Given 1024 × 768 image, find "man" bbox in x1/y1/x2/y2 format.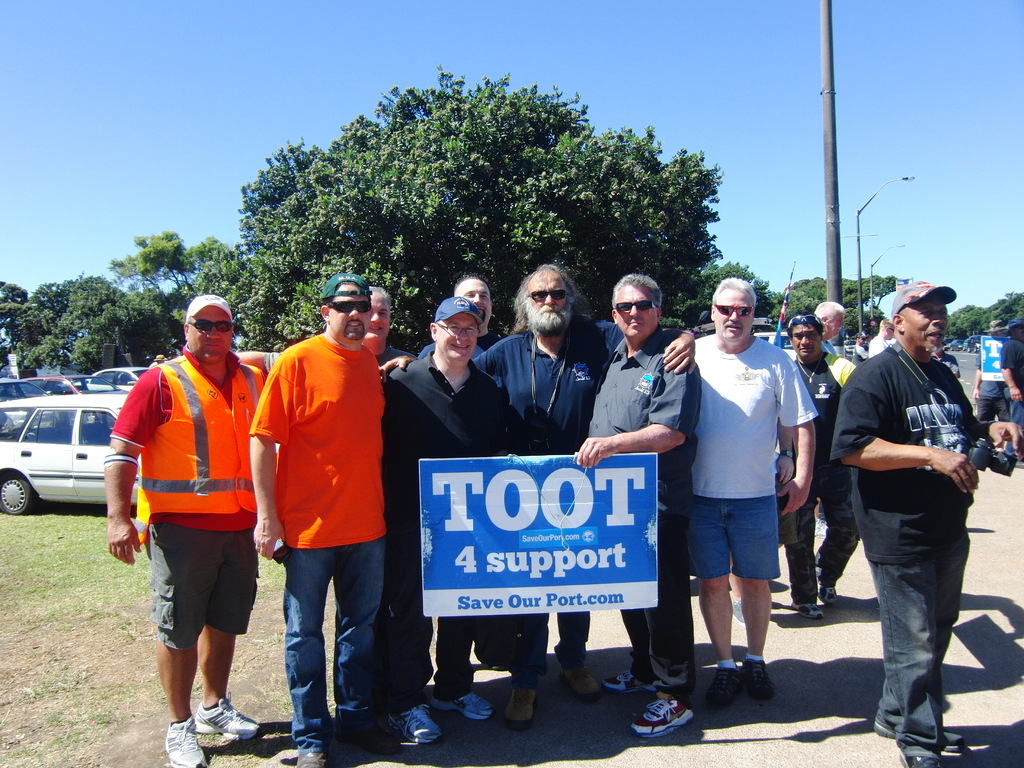
812/298/847/353.
